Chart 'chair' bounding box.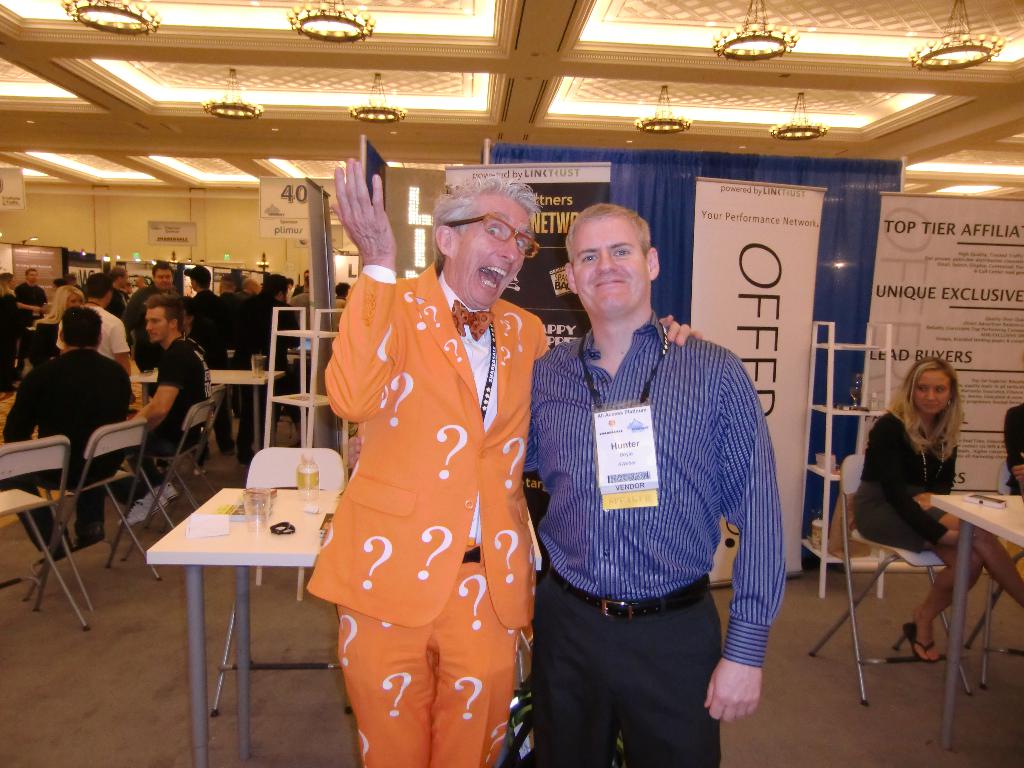
Charted: {"left": 0, "top": 431, "right": 86, "bottom": 631}.
